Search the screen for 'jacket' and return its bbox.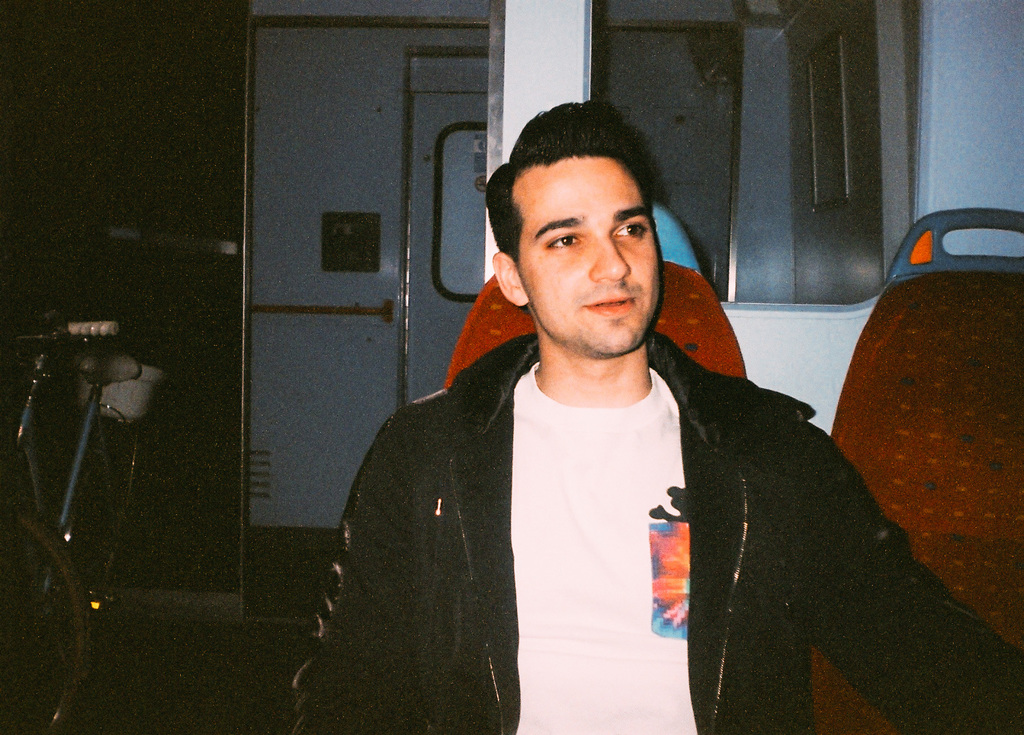
Found: x1=305 y1=257 x2=892 y2=720.
